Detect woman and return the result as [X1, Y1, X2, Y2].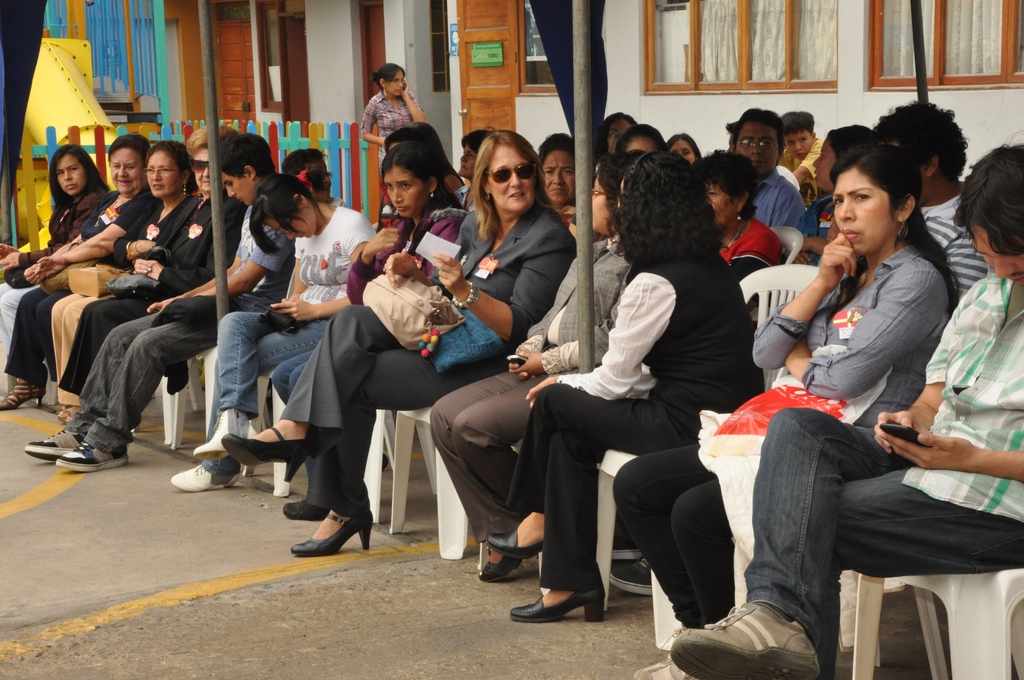
[358, 63, 424, 177].
